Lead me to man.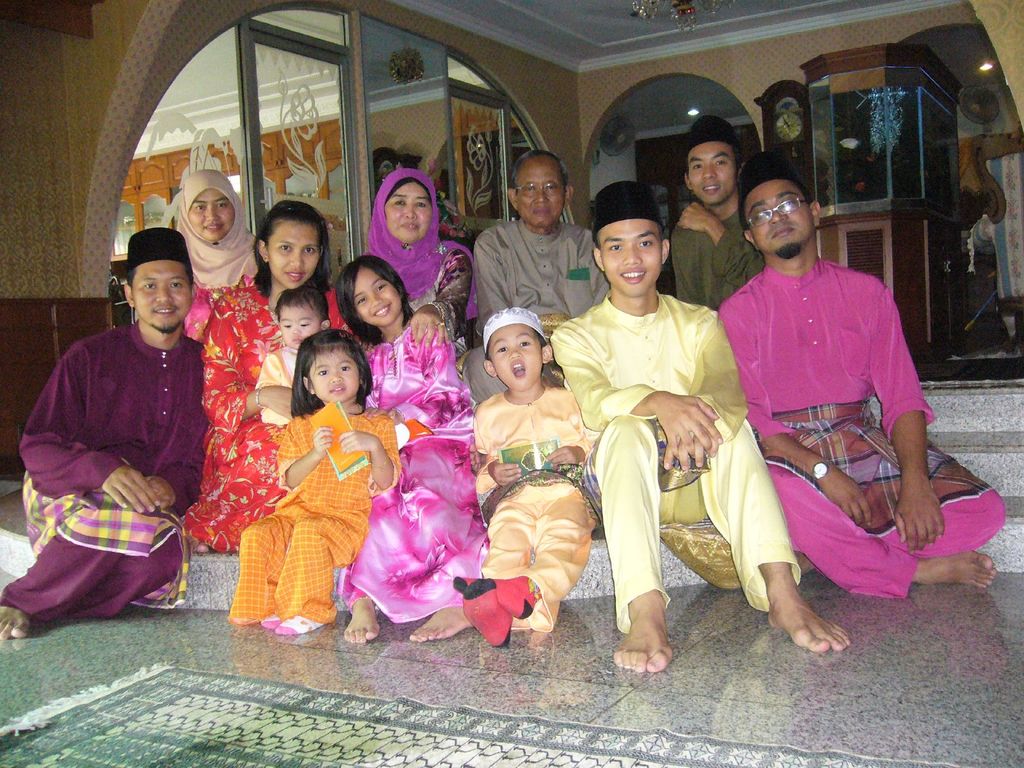
Lead to detection(714, 150, 1009, 595).
